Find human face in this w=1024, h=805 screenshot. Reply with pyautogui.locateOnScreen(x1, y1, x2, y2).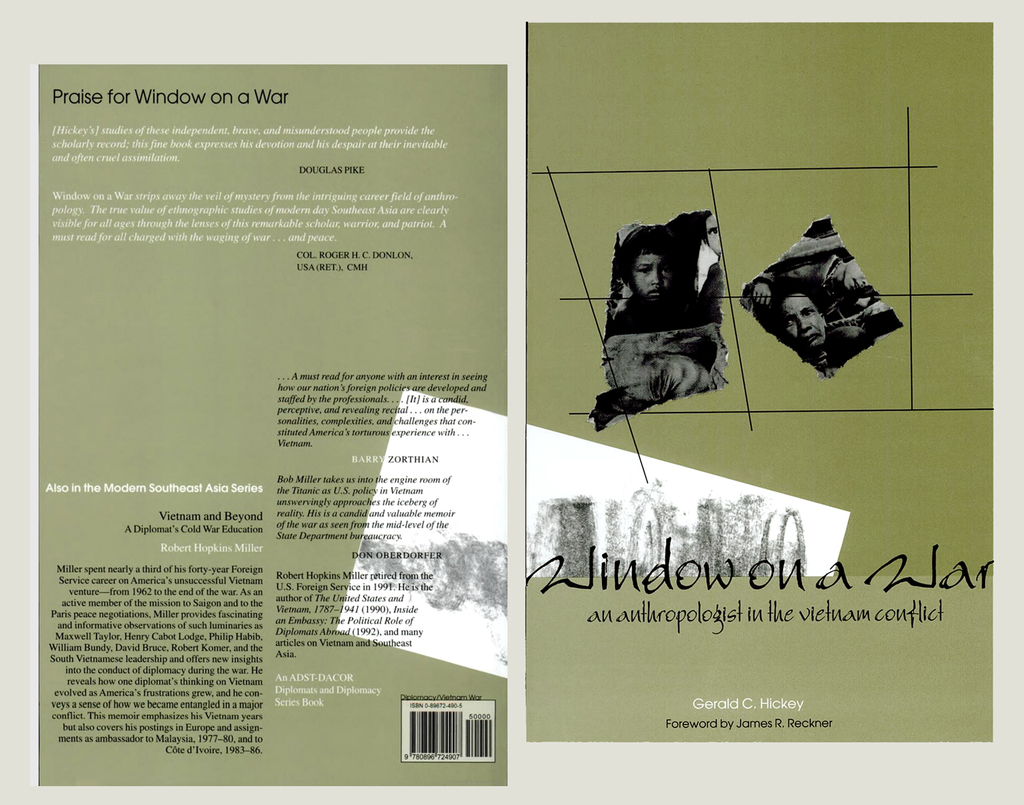
pyautogui.locateOnScreen(841, 260, 872, 287).
